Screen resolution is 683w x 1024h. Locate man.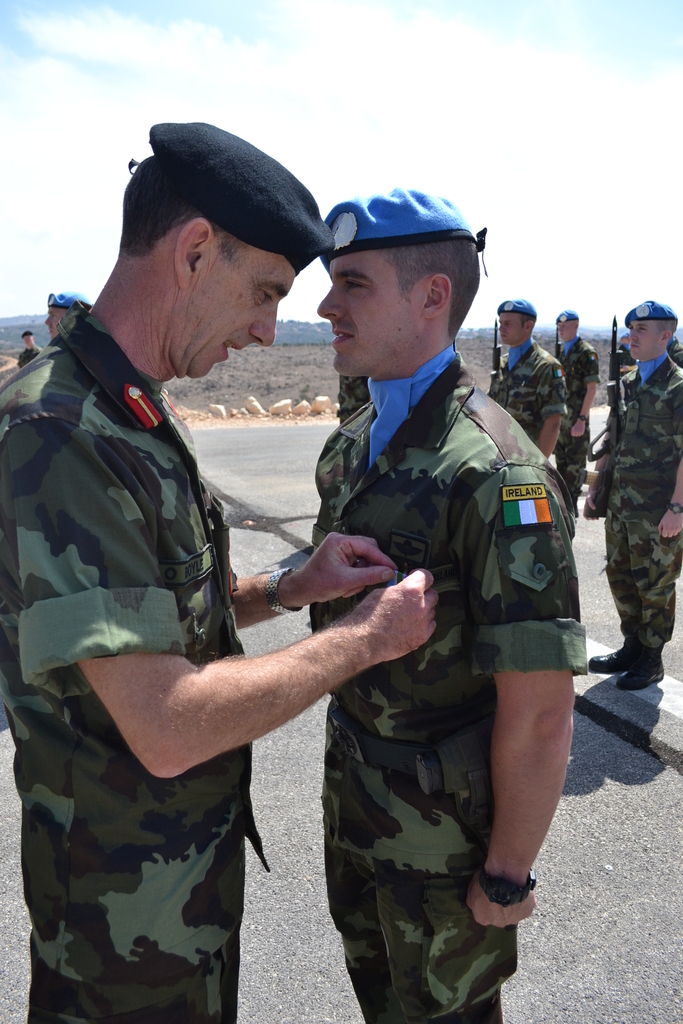
(left=479, top=291, right=577, bottom=467).
